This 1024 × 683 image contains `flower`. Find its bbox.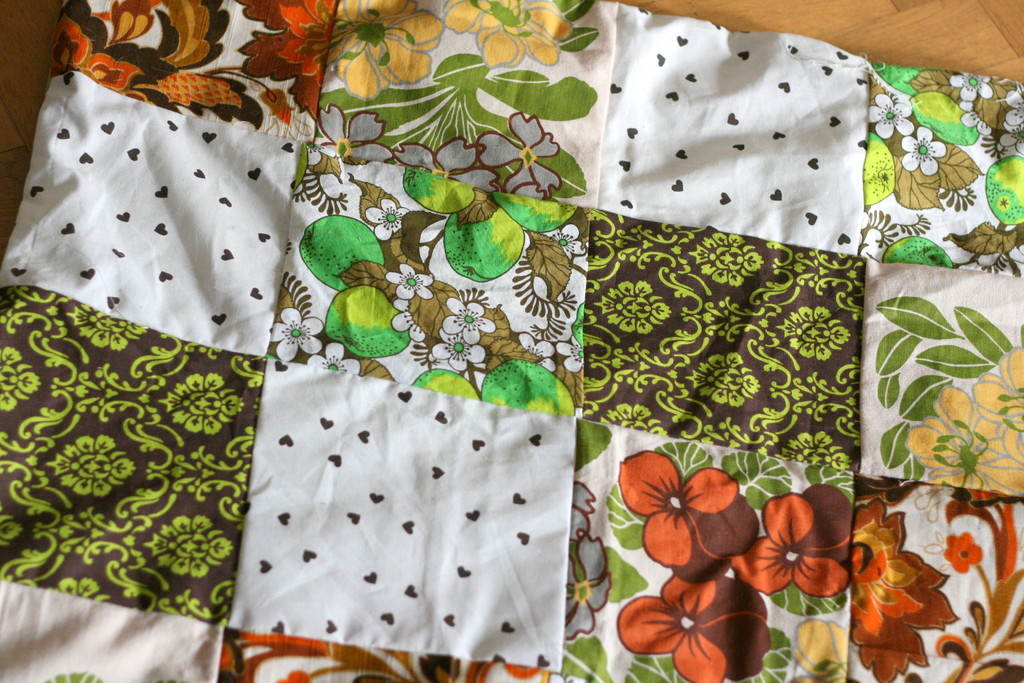
566/533/614/644.
